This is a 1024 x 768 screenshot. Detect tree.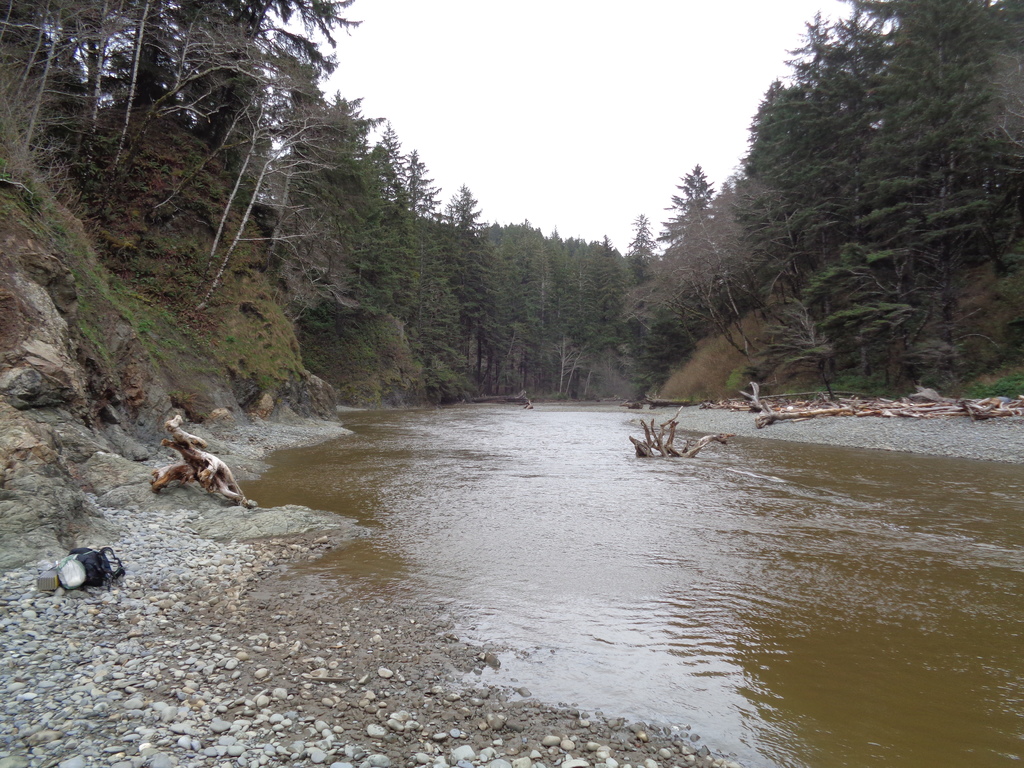
{"left": 547, "top": 232, "right": 599, "bottom": 401}.
